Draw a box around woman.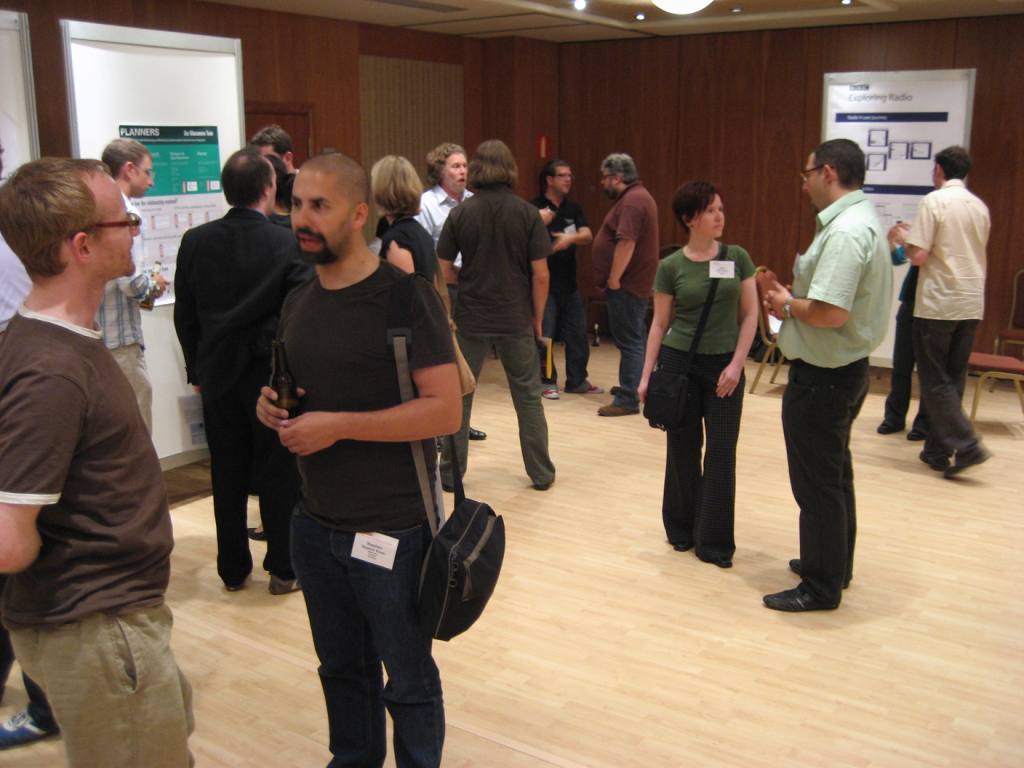
645:185:777:583.
